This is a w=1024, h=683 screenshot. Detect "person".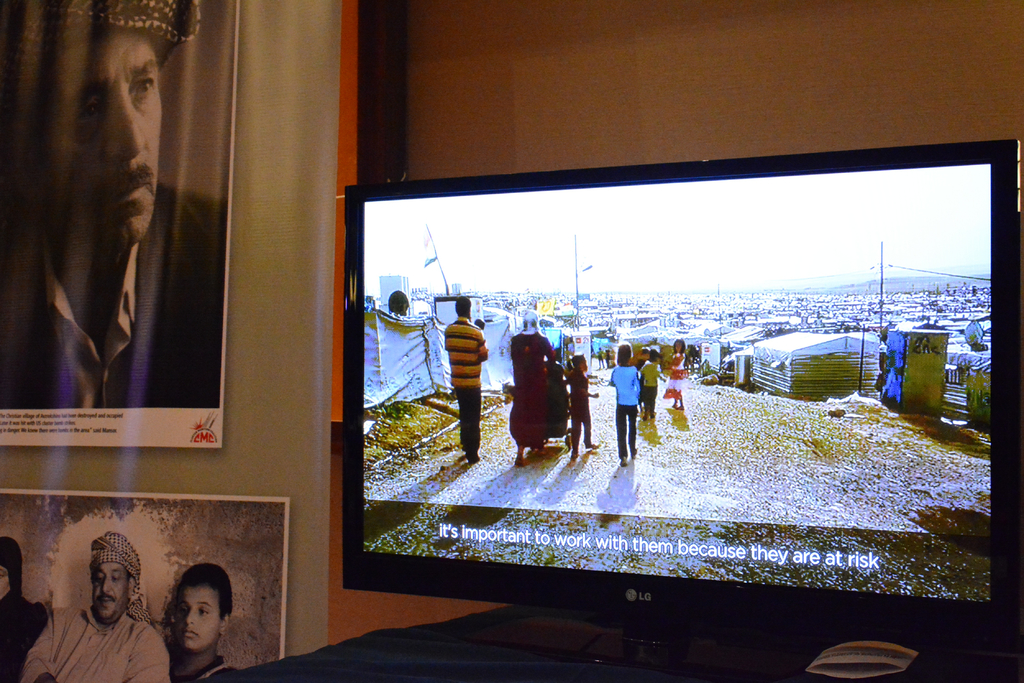
region(0, 538, 50, 682).
